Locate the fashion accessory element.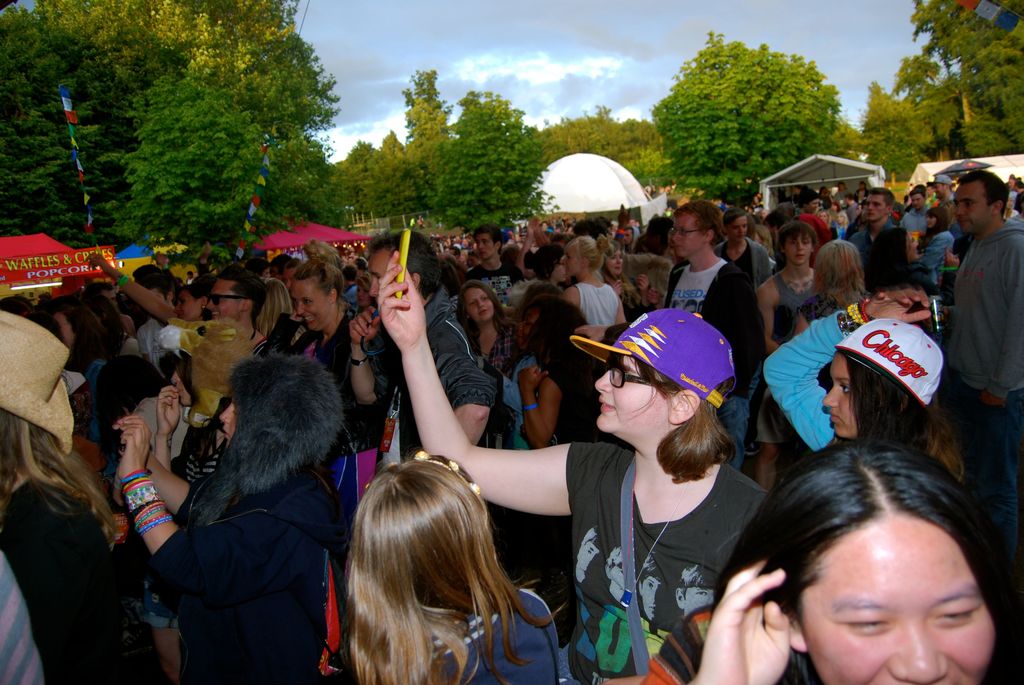
Element bbox: pyautogui.locateOnScreen(926, 174, 952, 186).
